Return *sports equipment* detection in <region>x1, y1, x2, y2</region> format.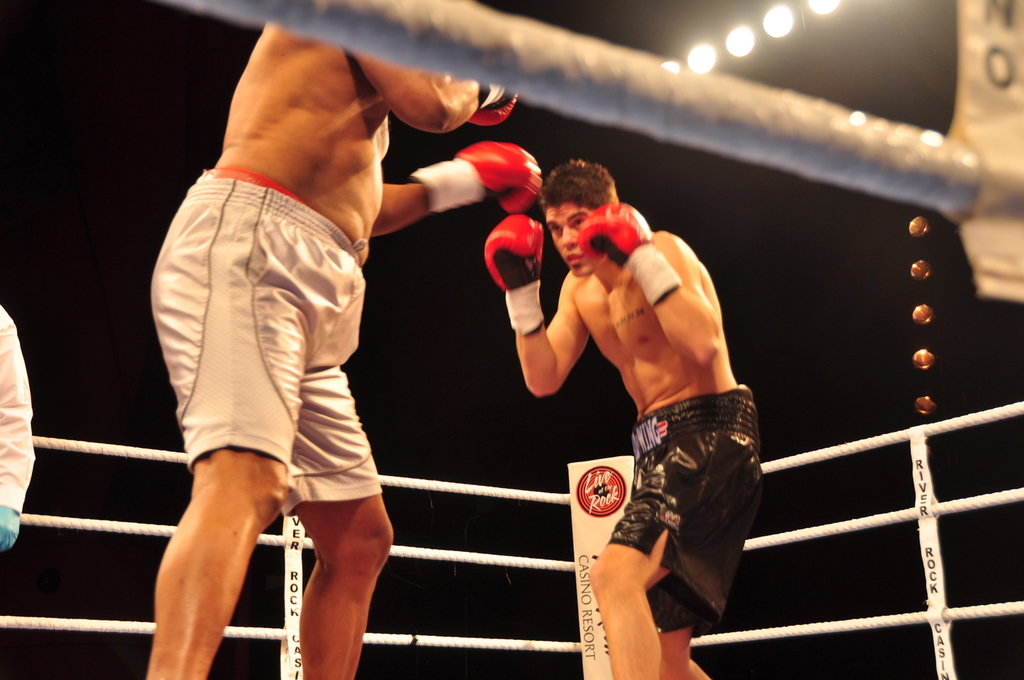
<region>574, 201, 689, 305</region>.
